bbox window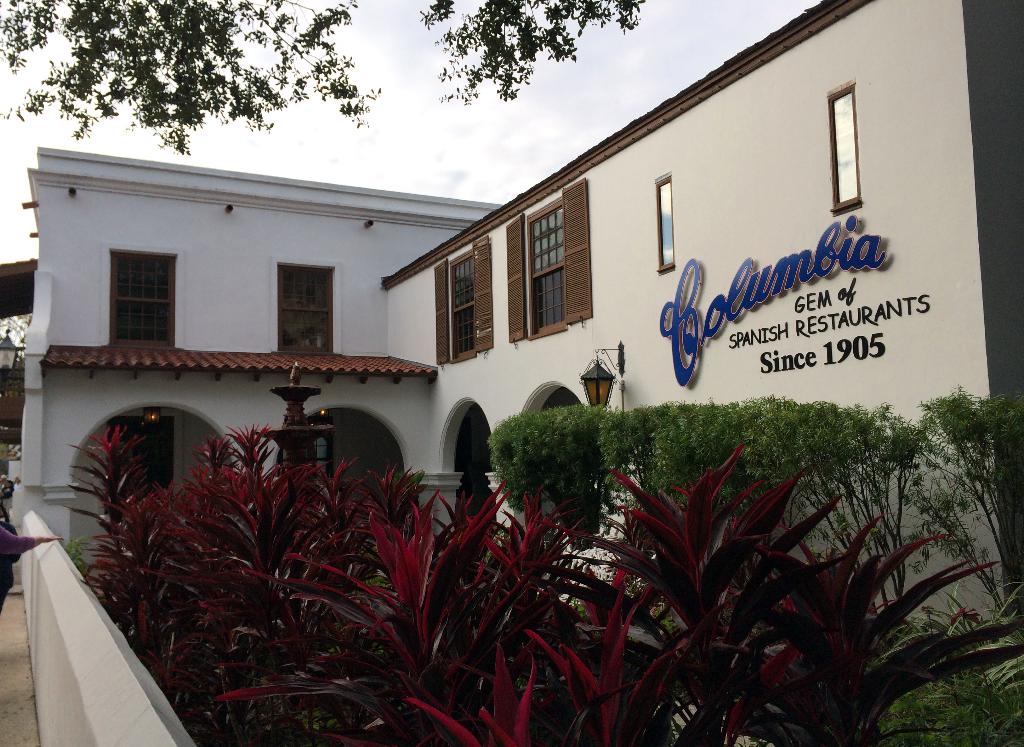
bbox=[829, 88, 858, 205]
